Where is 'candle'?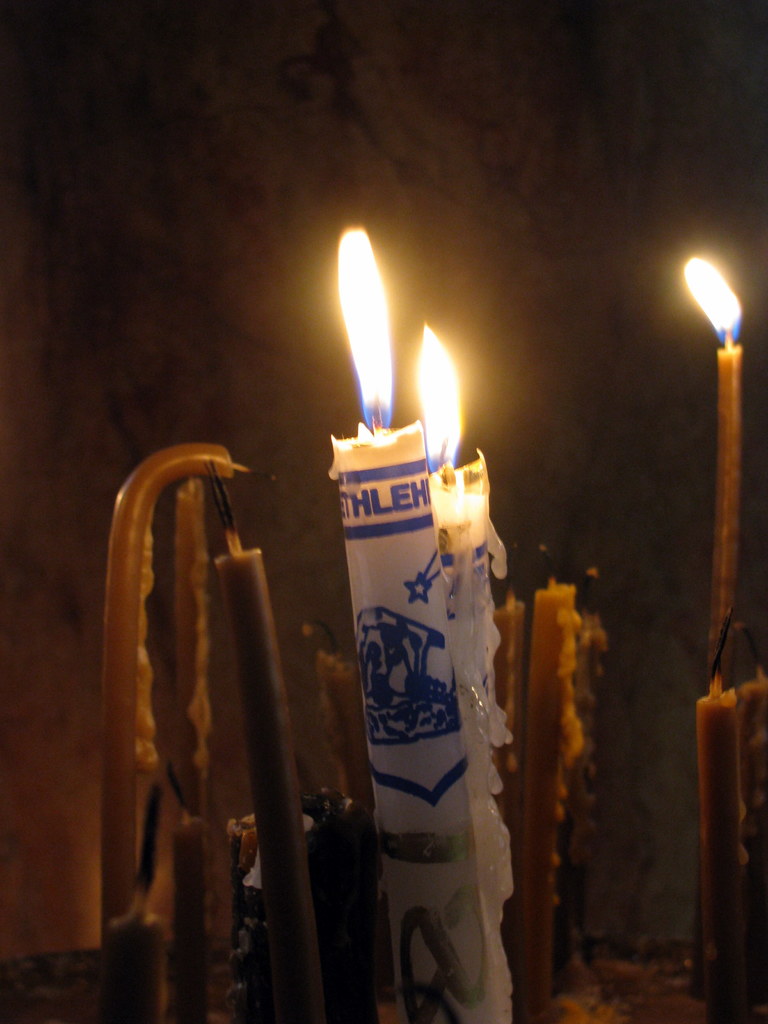
l=166, t=796, r=224, b=1023.
